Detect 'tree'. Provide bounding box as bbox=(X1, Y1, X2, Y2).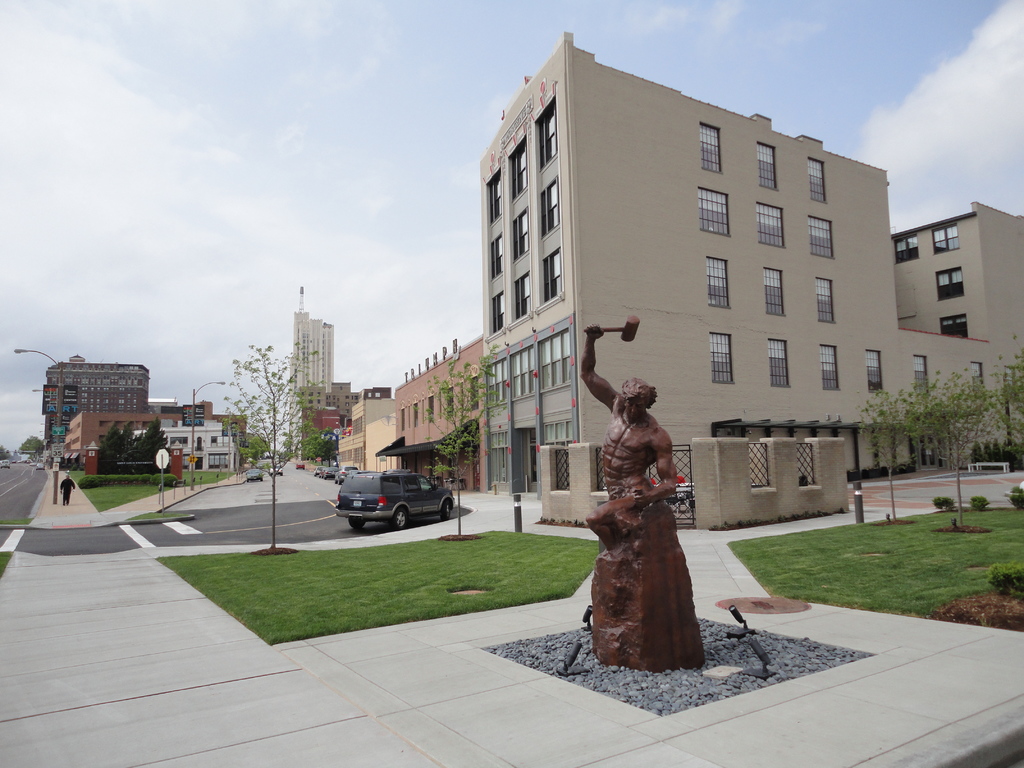
bbox=(216, 342, 320, 549).
